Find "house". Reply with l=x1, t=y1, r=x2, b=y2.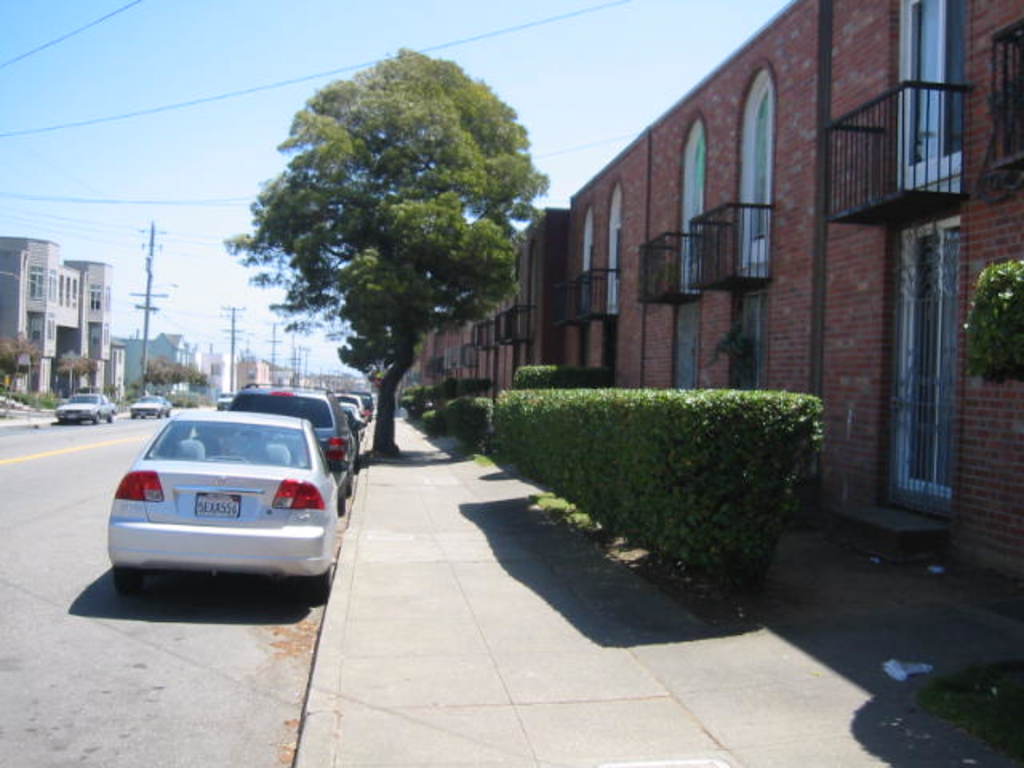
l=429, t=0, r=970, b=557.
